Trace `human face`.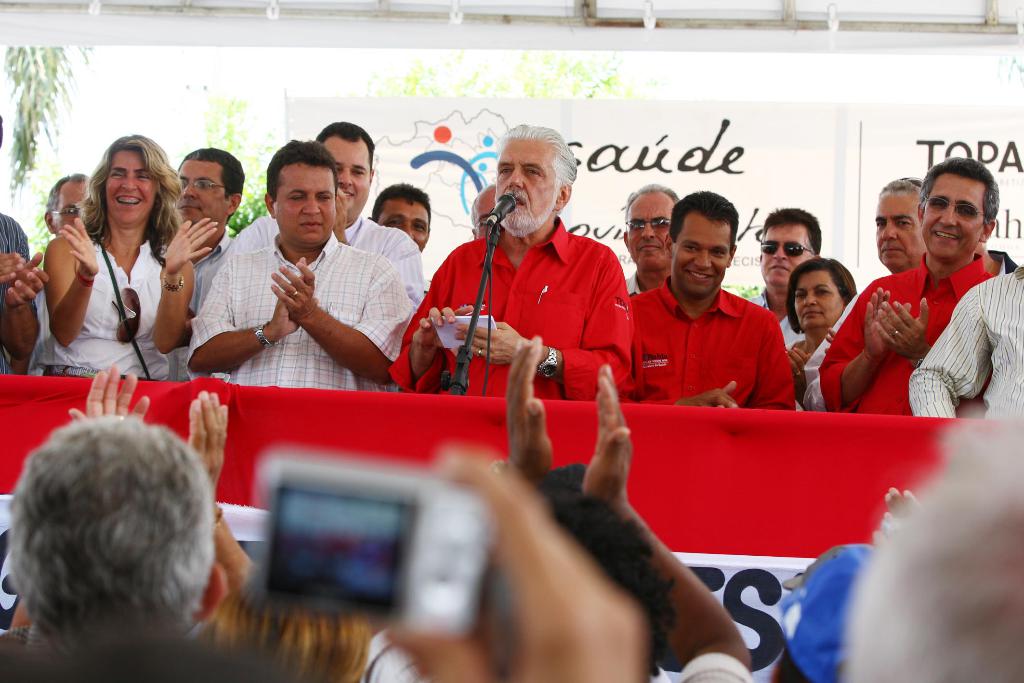
Traced to {"left": 471, "top": 185, "right": 496, "bottom": 234}.
